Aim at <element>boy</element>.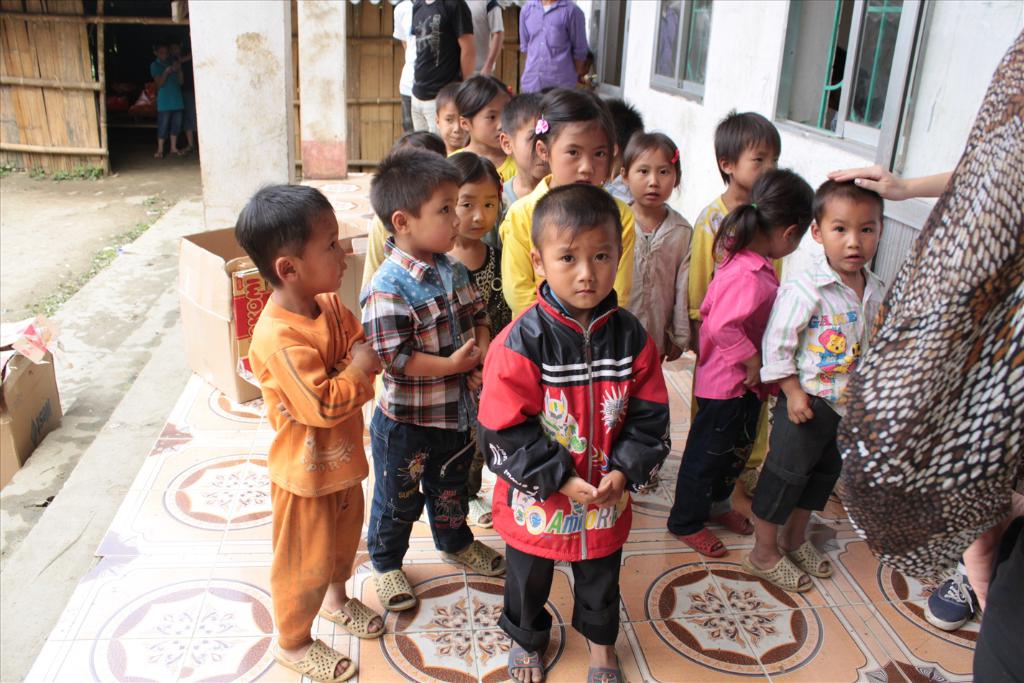
Aimed at pyautogui.locateOnScreen(361, 152, 509, 615).
